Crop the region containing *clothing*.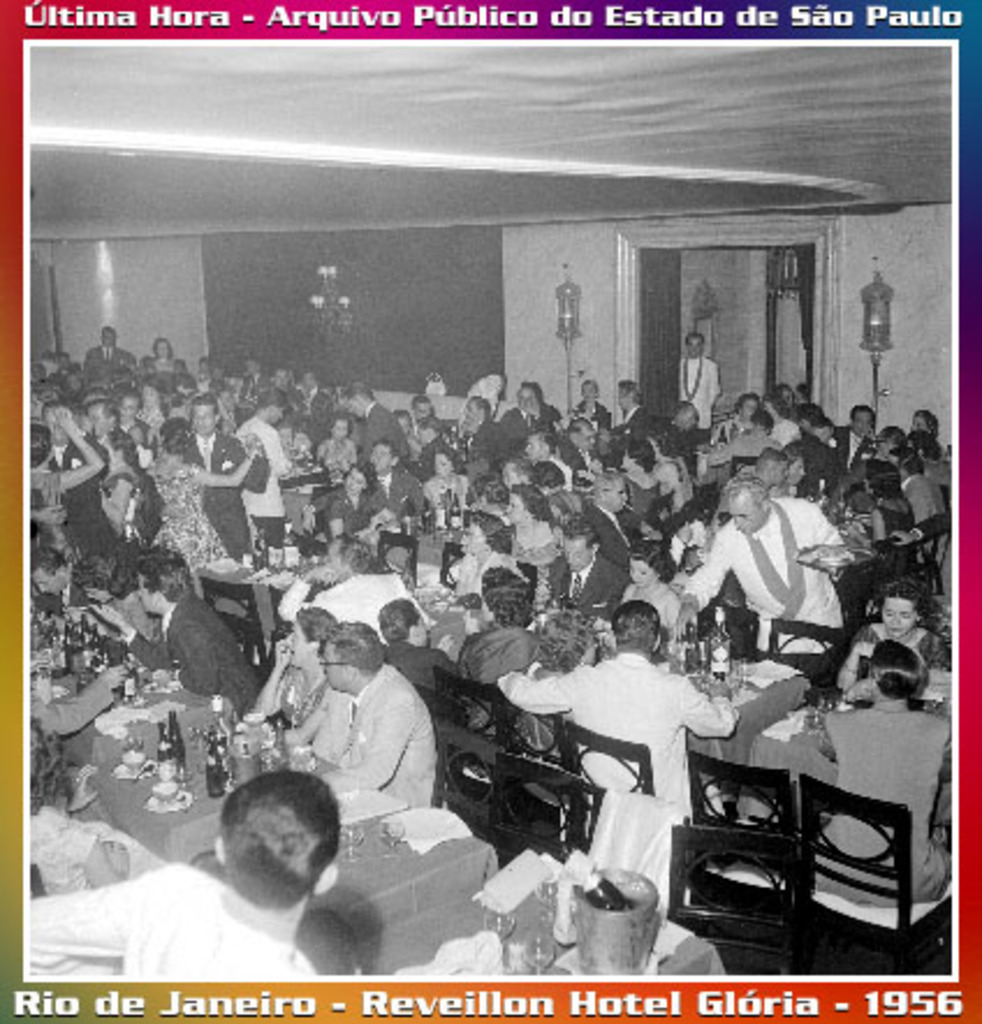
Crop region: BBox(19, 857, 317, 980).
